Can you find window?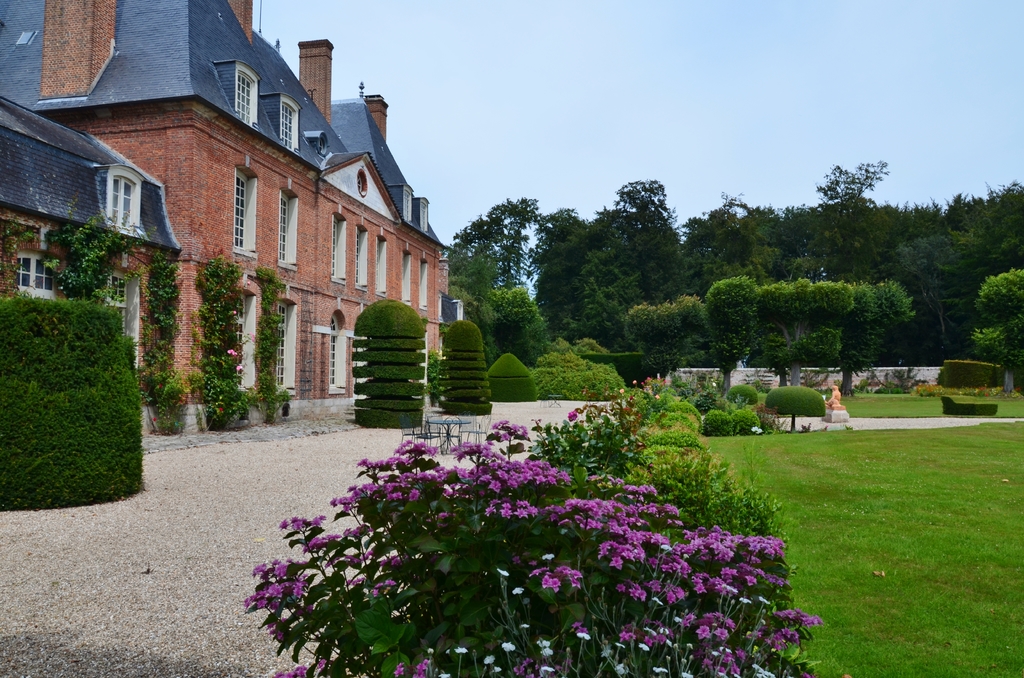
Yes, bounding box: left=234, top=172, right=253, bottom=248.
